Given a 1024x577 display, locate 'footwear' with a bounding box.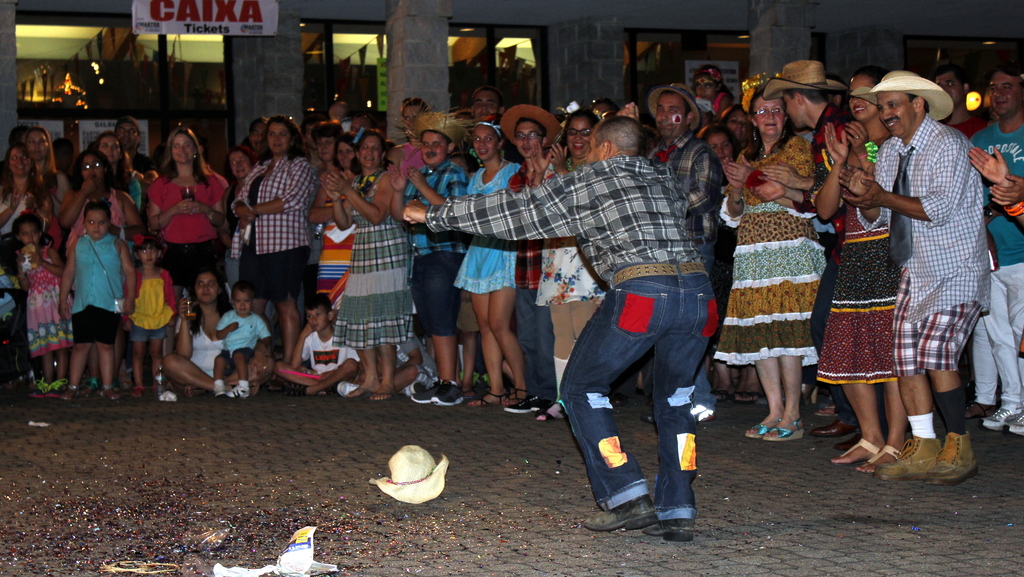
Located: [x1=98, y1=382, x2=122, y2=403].
